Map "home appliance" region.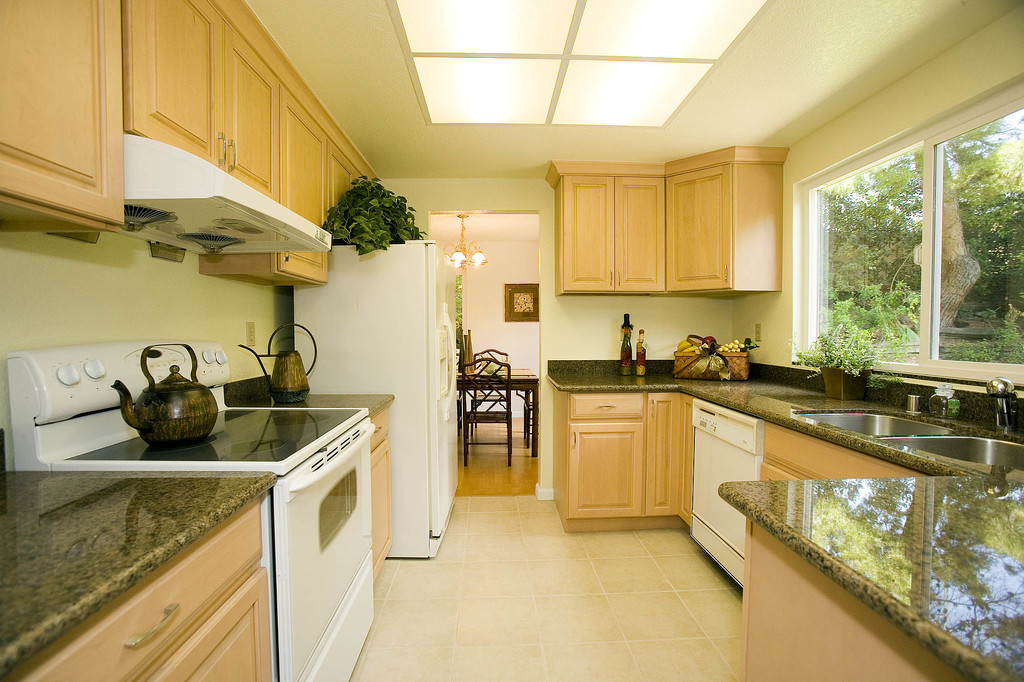
Mapped to [left=116, top=131, right=334, bottom=257].
